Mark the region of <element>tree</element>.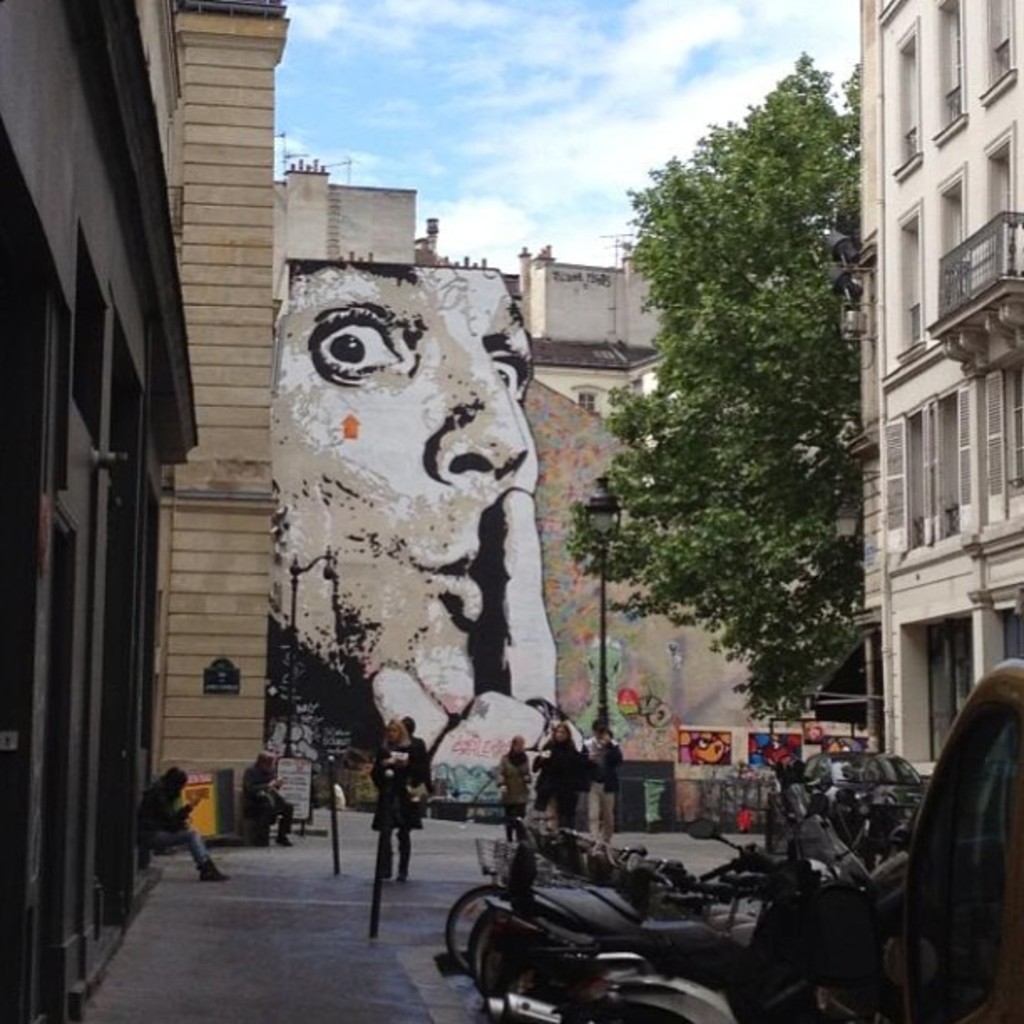
Region: [x1=552, y1=50, x2=862, y2=724].
